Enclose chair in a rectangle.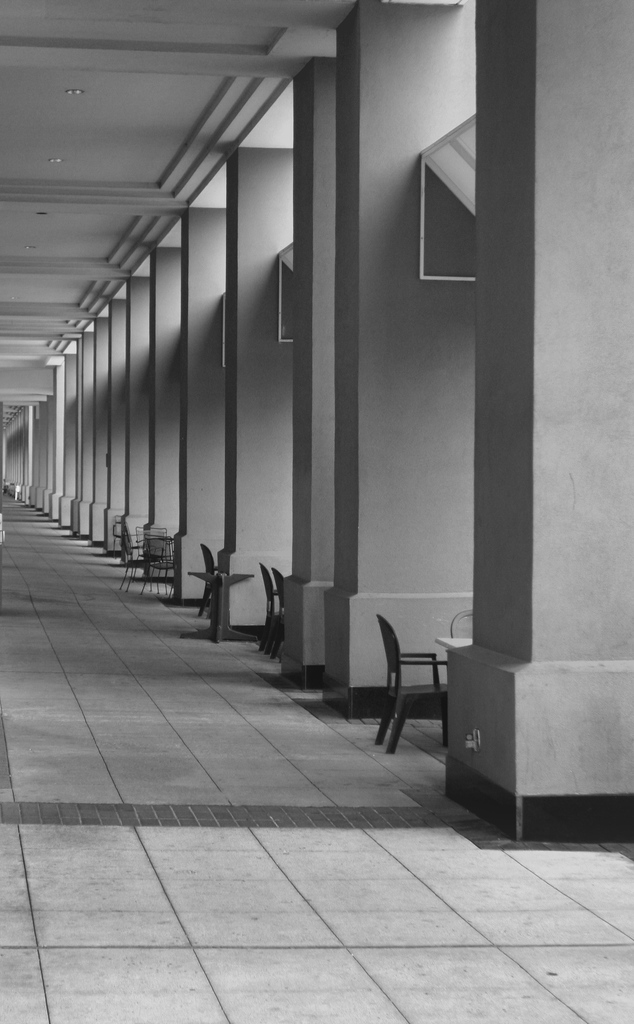
bbox=(195, 541, 220, 618).
